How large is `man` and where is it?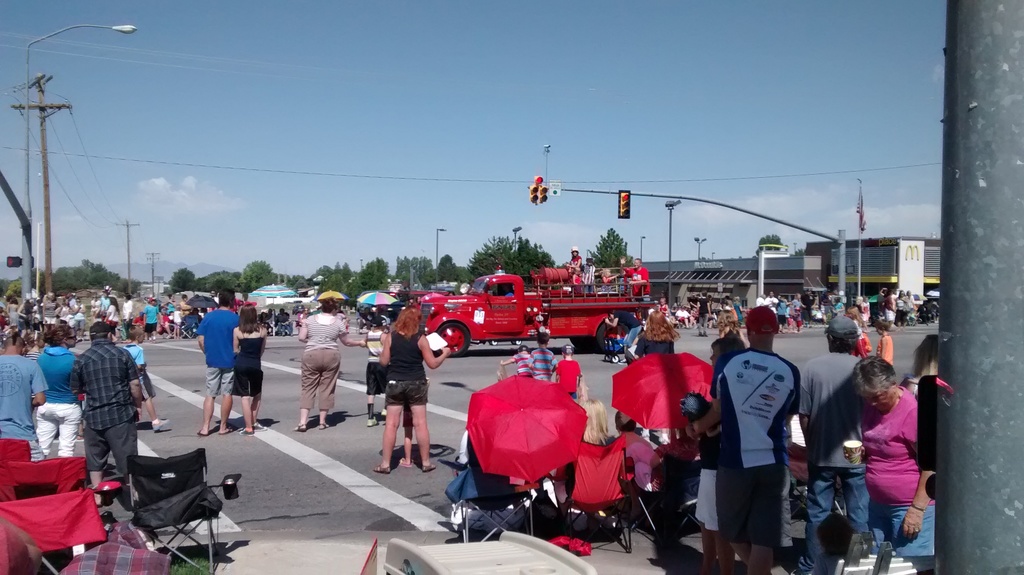
Bounding box: x1=193, y1=285, x2=240, y2=437.
